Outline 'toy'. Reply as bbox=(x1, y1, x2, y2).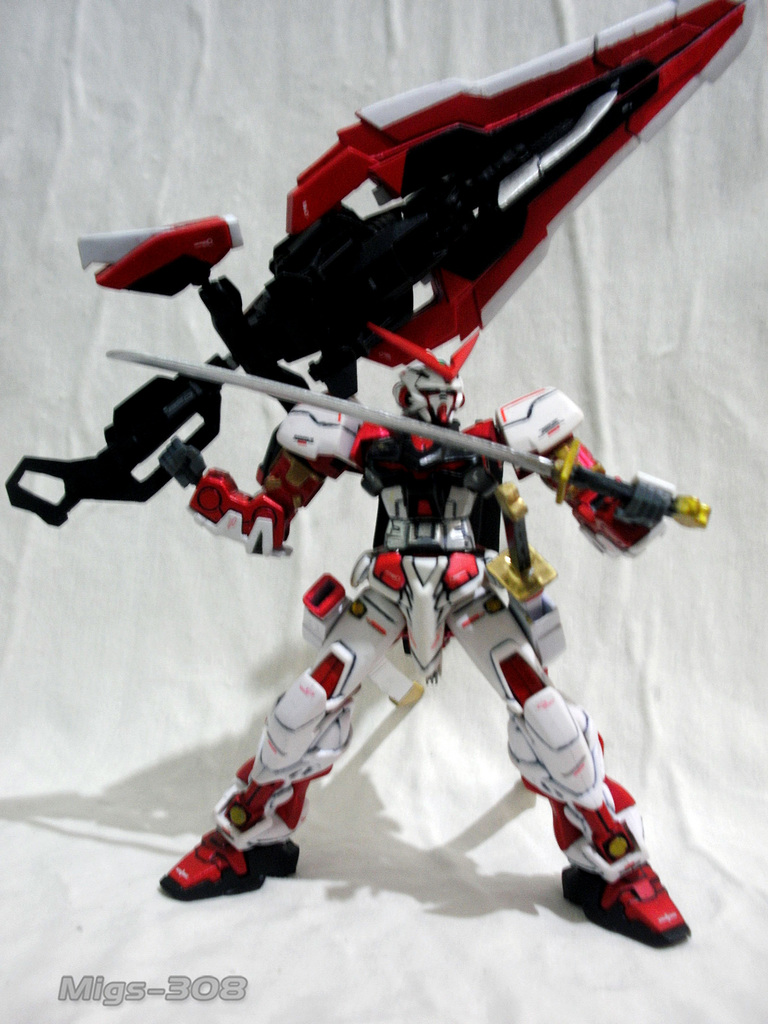
bbox=(92, 137, 740, 902).
